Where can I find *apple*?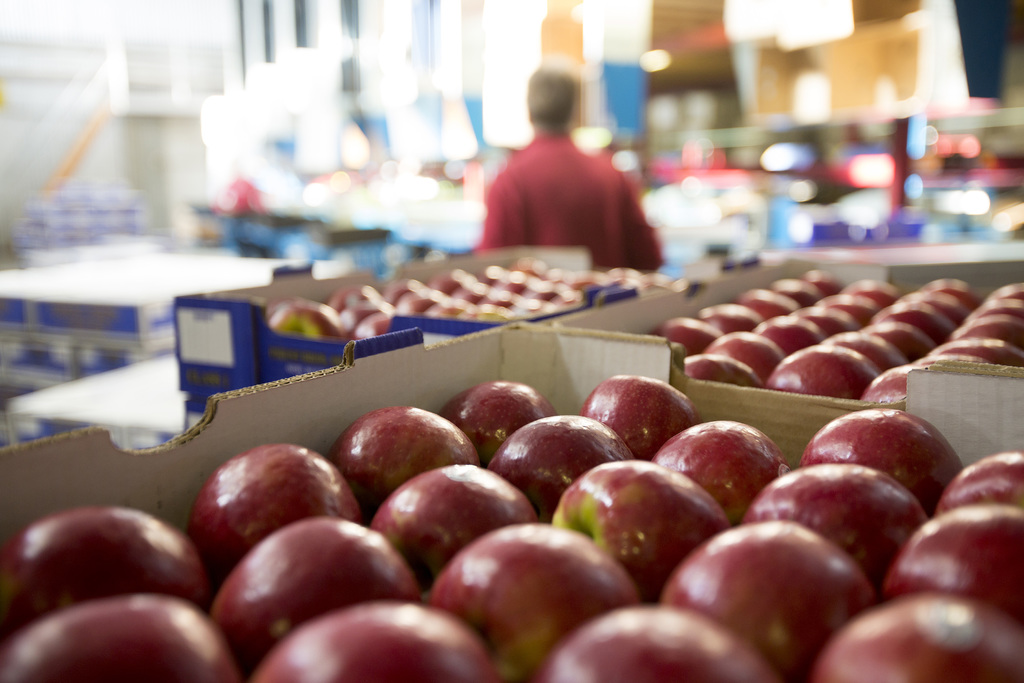
You can find it at [326,412,470,506].
